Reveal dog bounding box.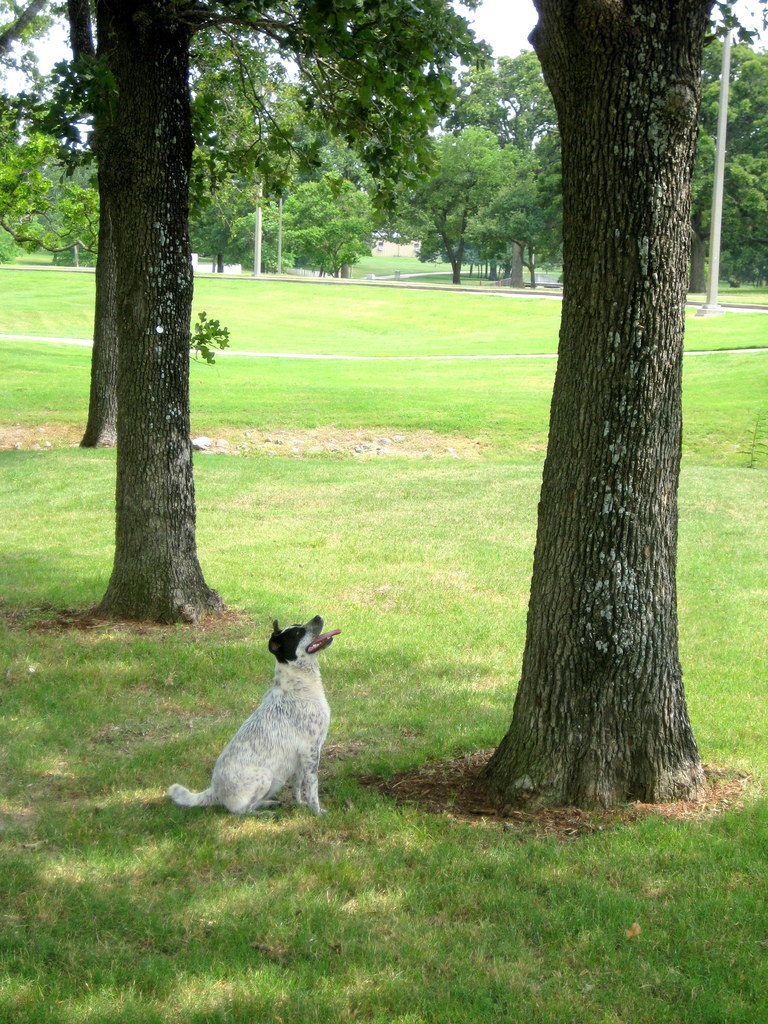
Revealed: locate(169, 614, 337, 817).
